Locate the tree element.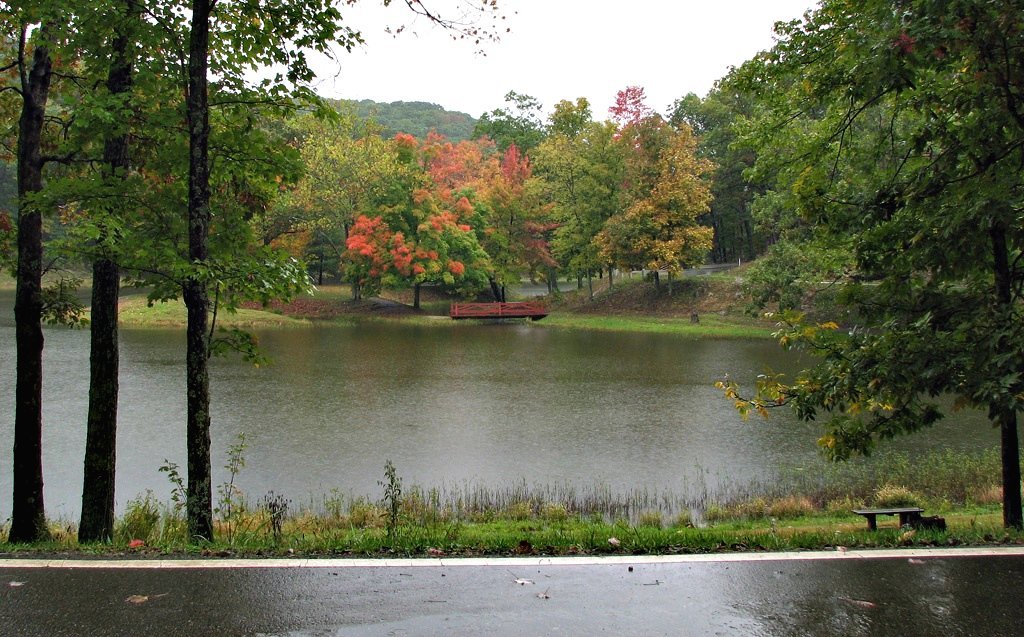
Element bbox: region(617, 123, 732, 300).
